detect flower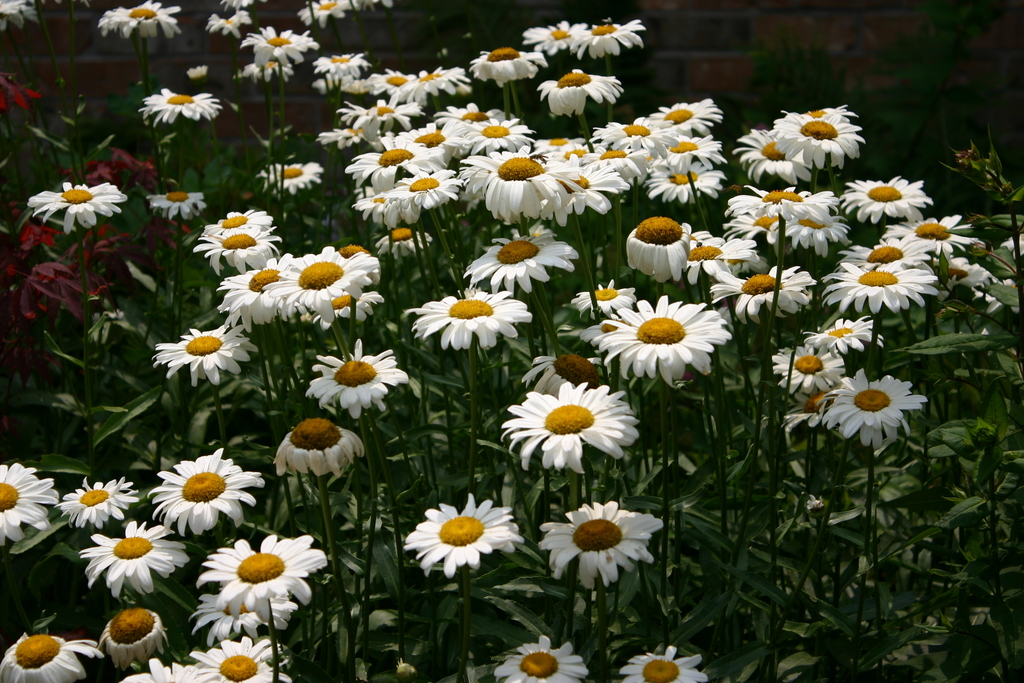
bbox=(97, 1, 186, 42)
